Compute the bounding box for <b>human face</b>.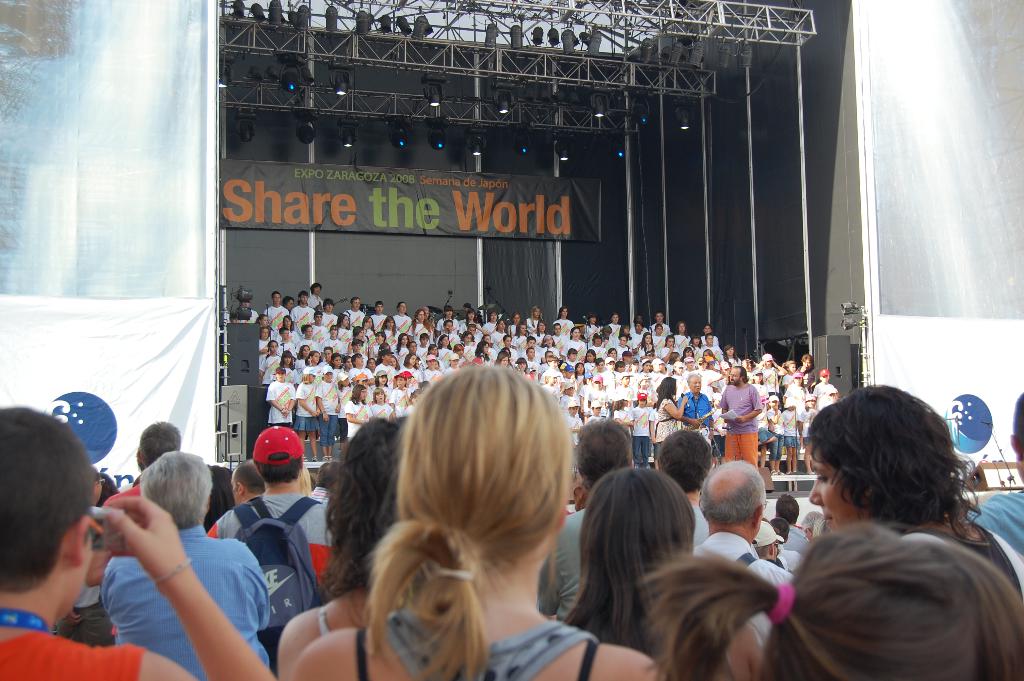
<bbox>803, 448, 854, 530</bbox>.
